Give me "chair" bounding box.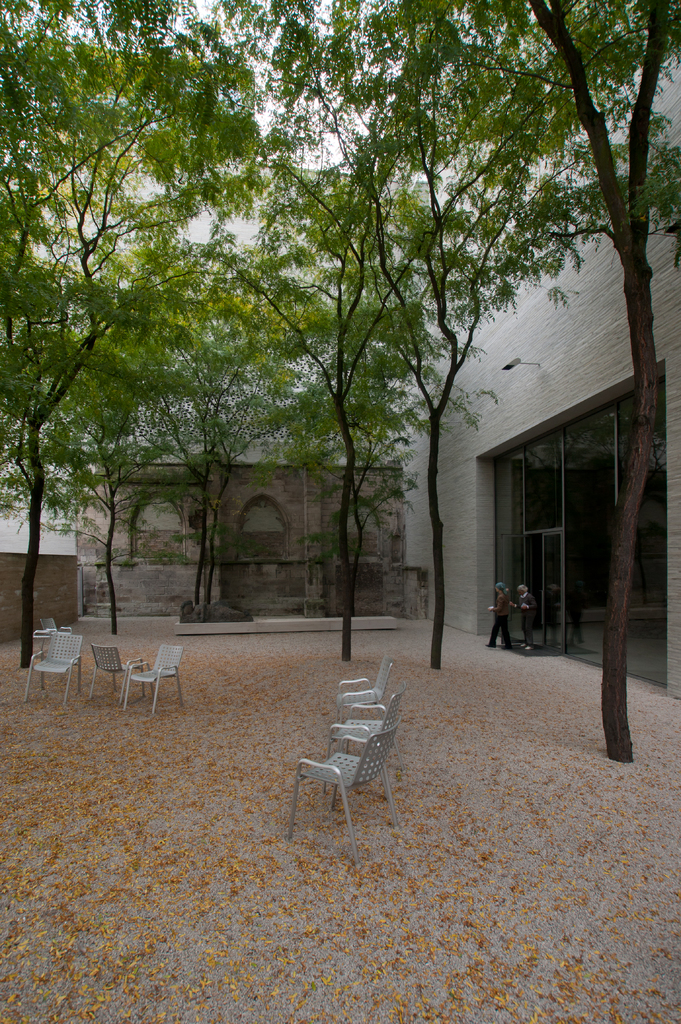
BBox(333, 650, 396, 725).
